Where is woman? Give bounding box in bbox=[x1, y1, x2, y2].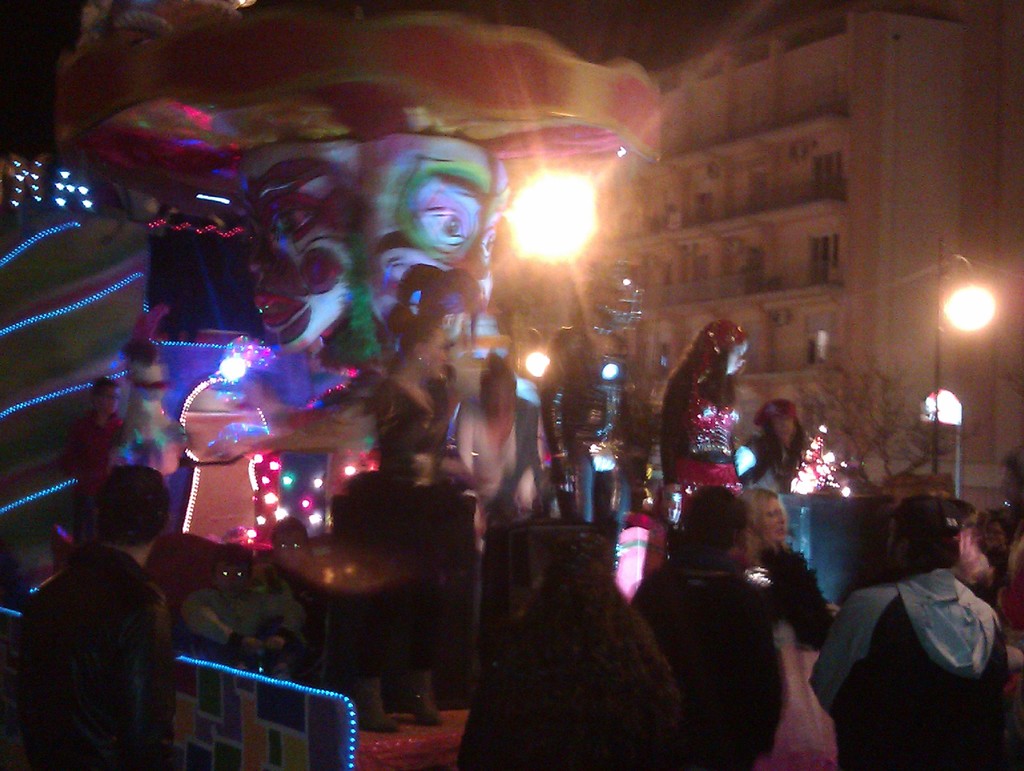
bbox=[740, 486, 834, 660].
